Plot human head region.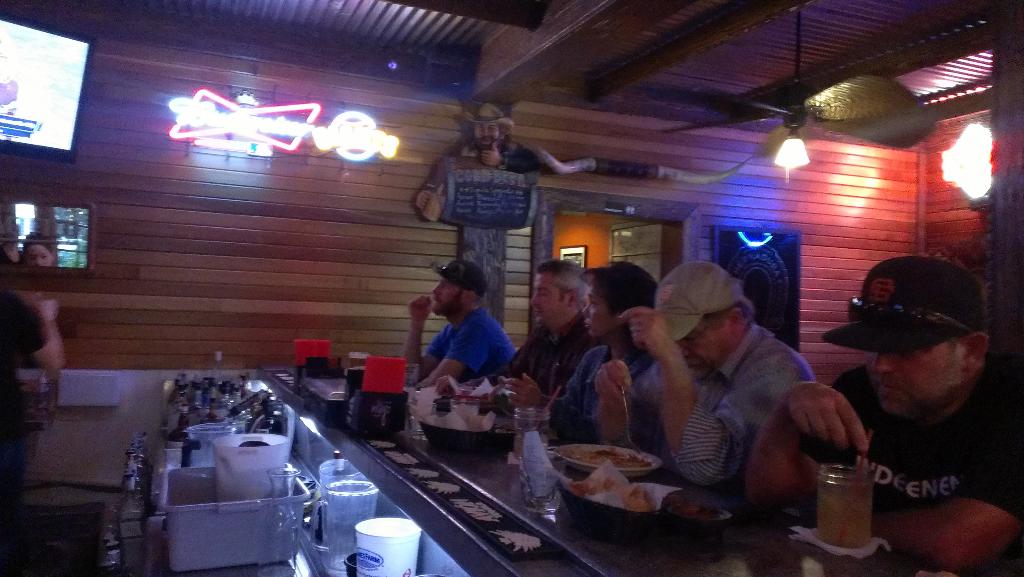
Plotted at rect(463, 101, 516, 149).
